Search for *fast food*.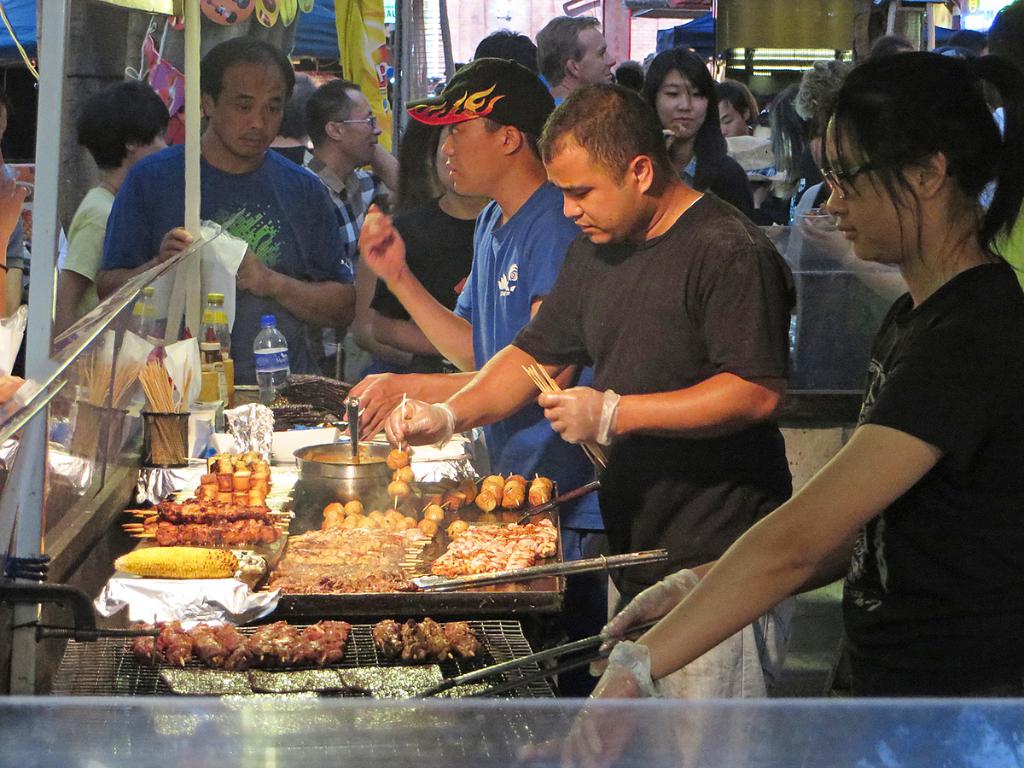
Found at (left=440, top=620, right=490, bottom=660).
